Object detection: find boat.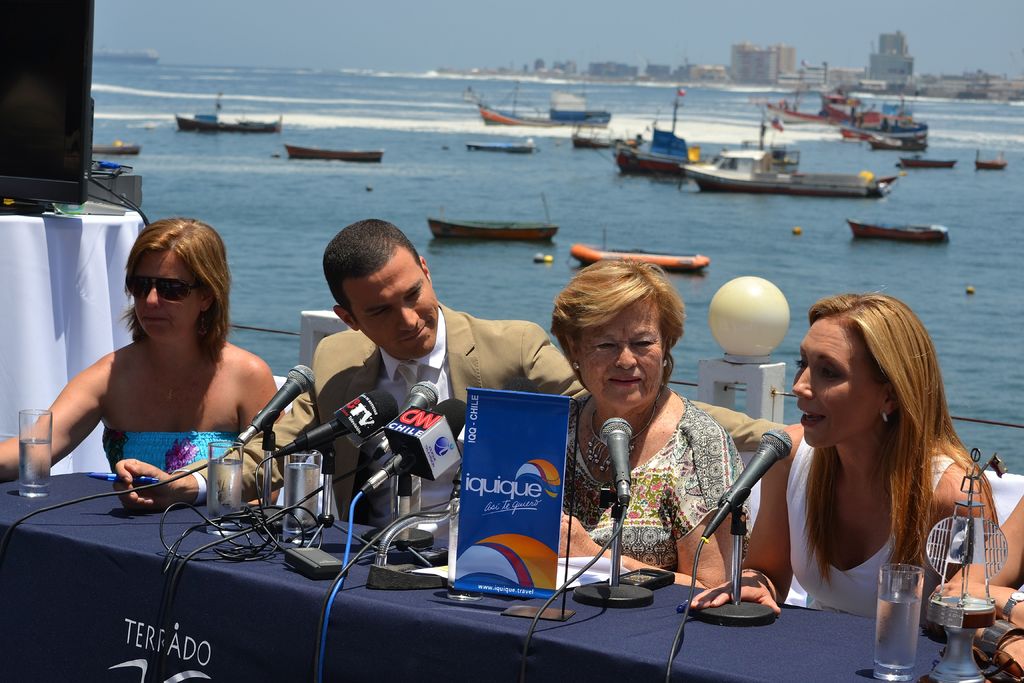
region(428, 189, 552, 235).
